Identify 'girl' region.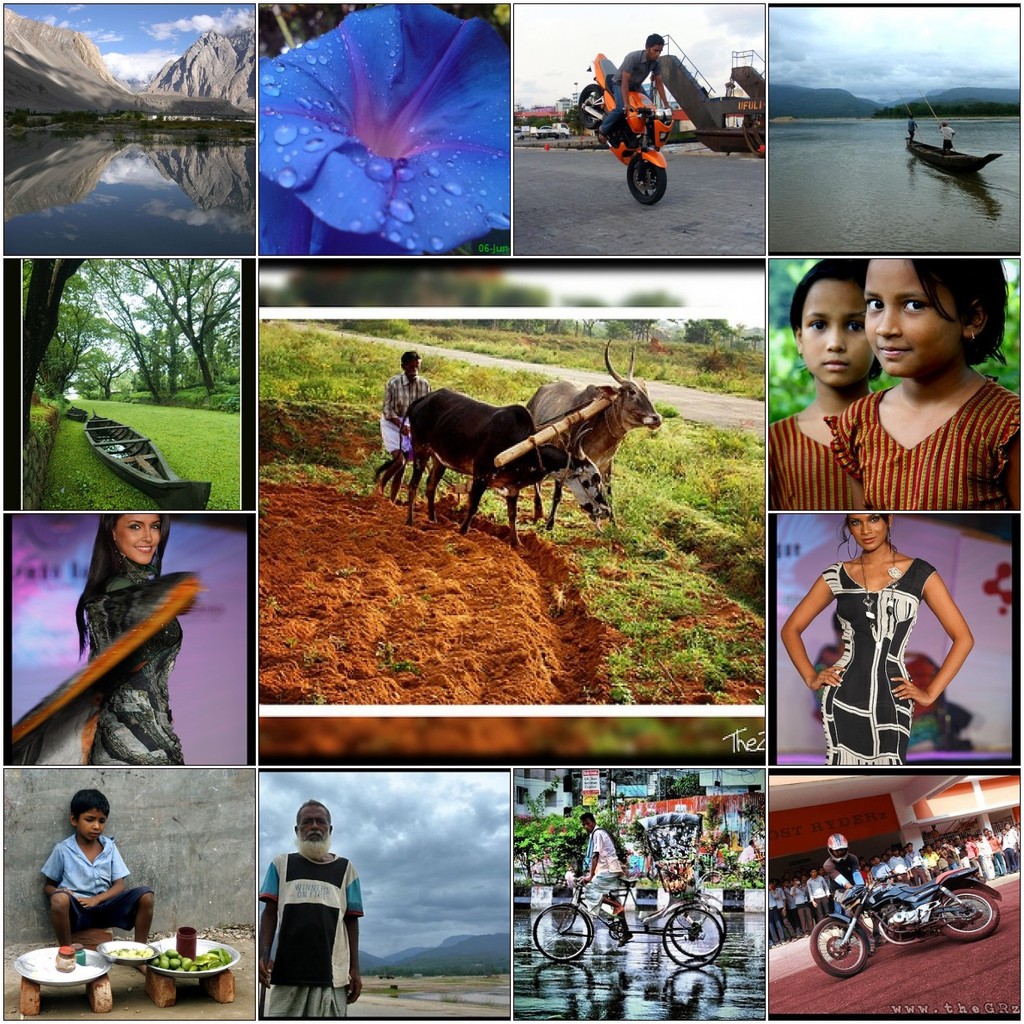
Region: (x1=767, y1=257, x2=887, y2=512).
